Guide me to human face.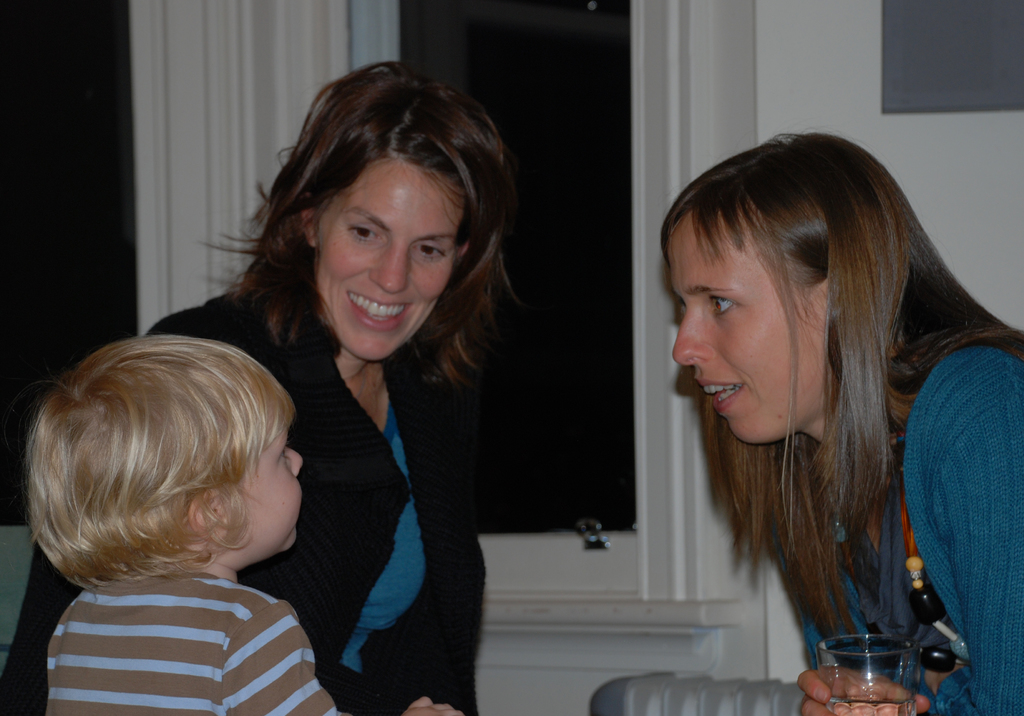
Guidance: (671,216,819,444).
